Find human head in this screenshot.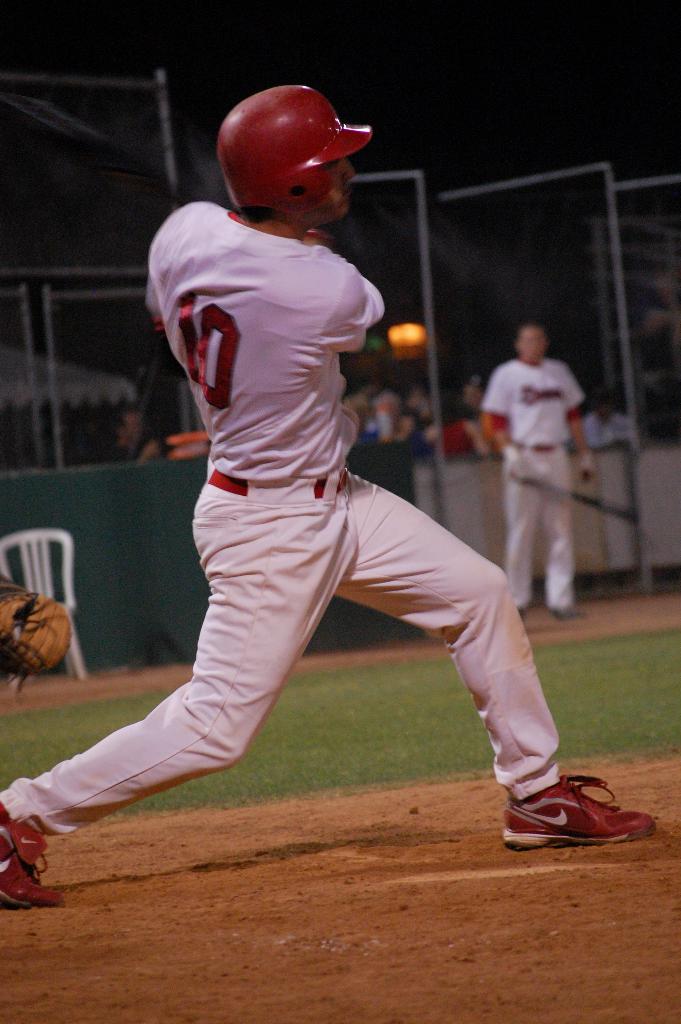
The bounding box for human head is l=120, t=410, r=144, b=447.
